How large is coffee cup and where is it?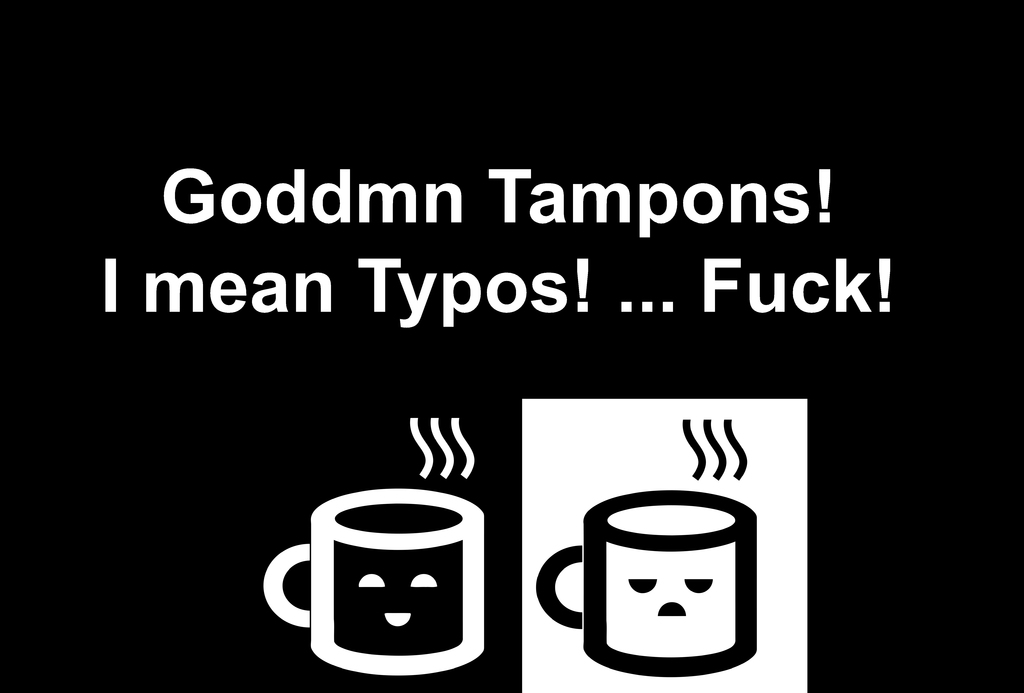
Bounding box: 260, 484, 492, 674.
